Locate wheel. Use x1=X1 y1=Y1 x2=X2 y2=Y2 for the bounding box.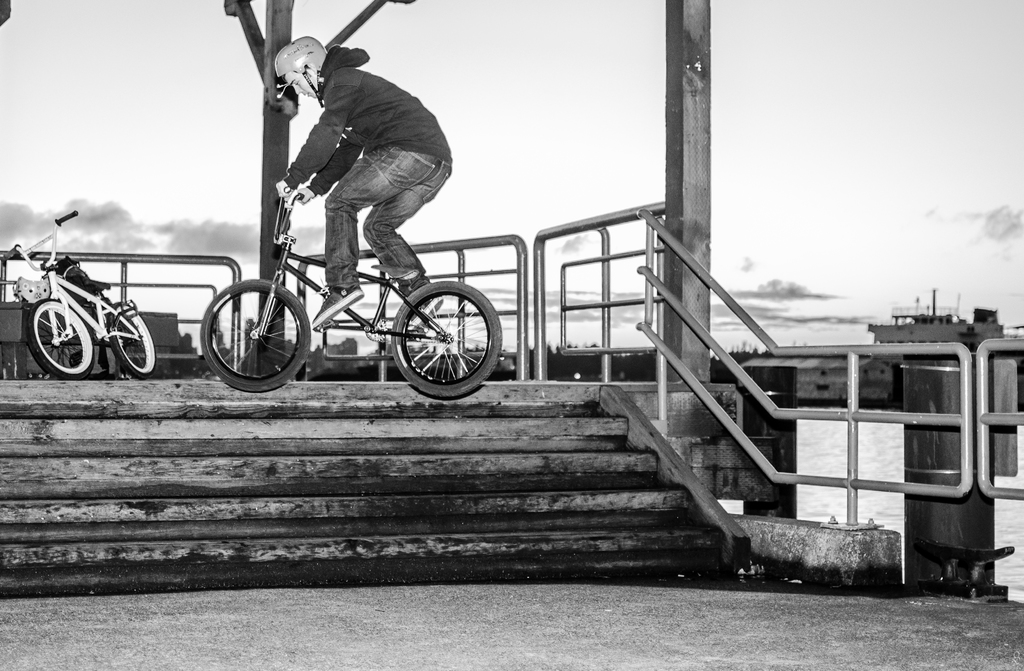
x1=29 y1=300 x2=95 y2=381.
